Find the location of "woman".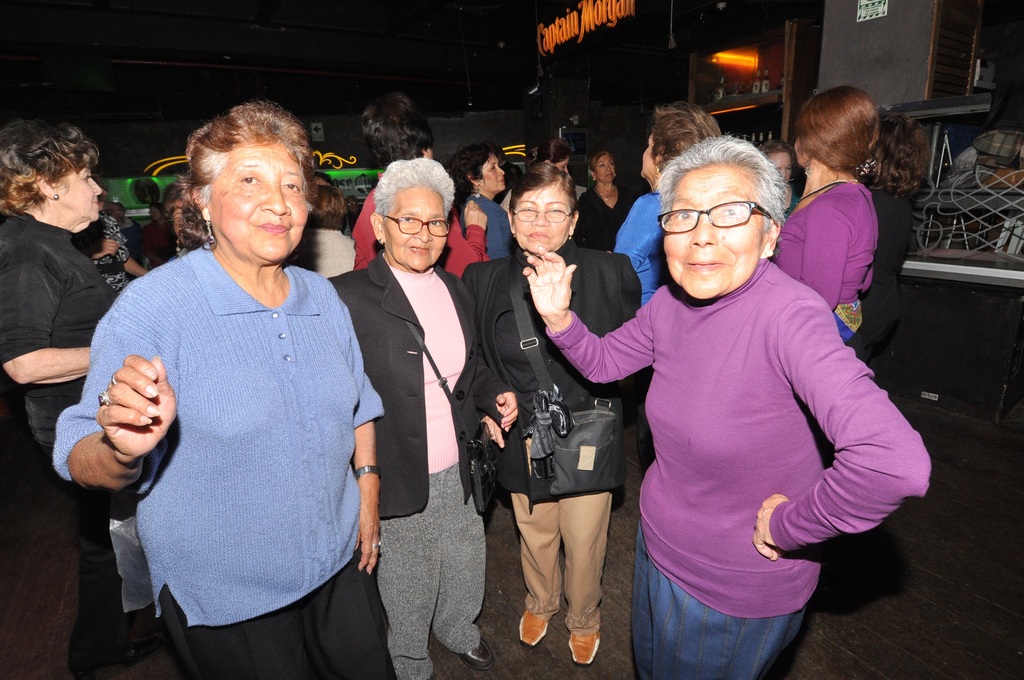
Location: (566, 153, 645, 252).
